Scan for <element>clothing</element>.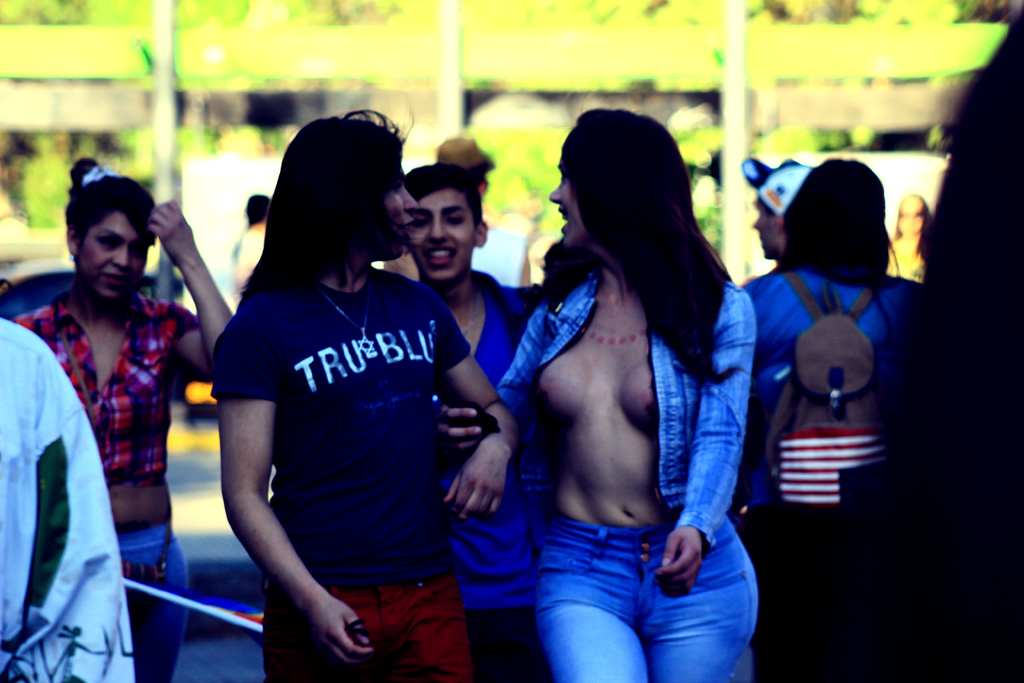
Scan result: Rect(0, 318, 140, 682).
